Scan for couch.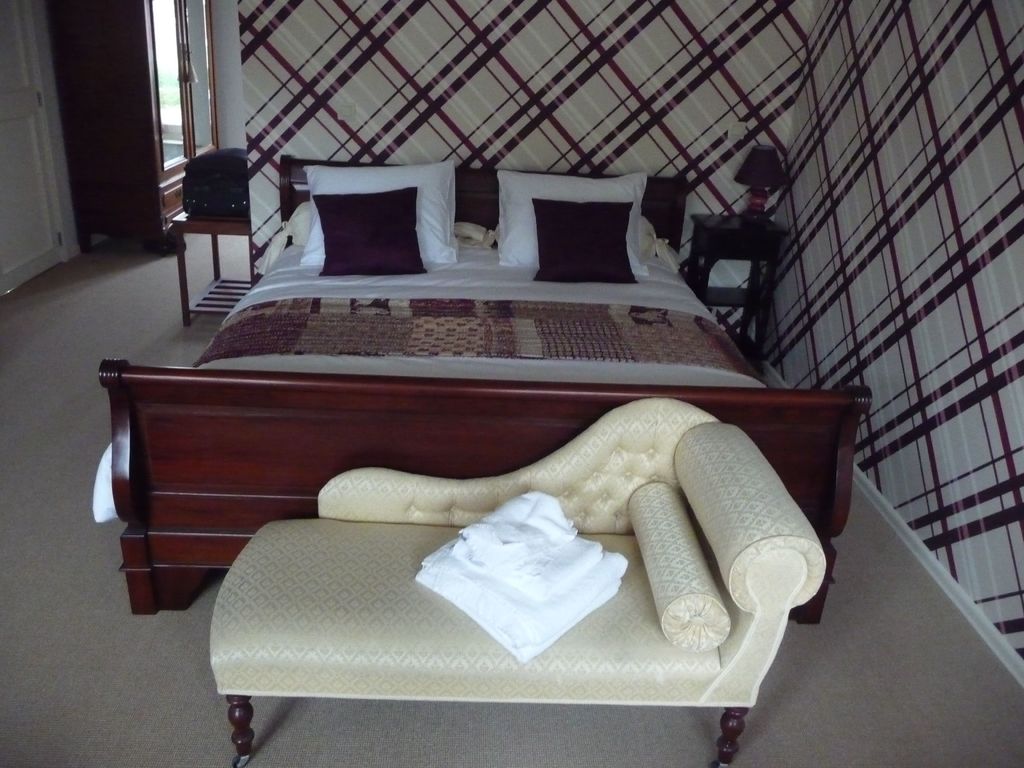
Scan result: <box>202,397,829,767</box>.
